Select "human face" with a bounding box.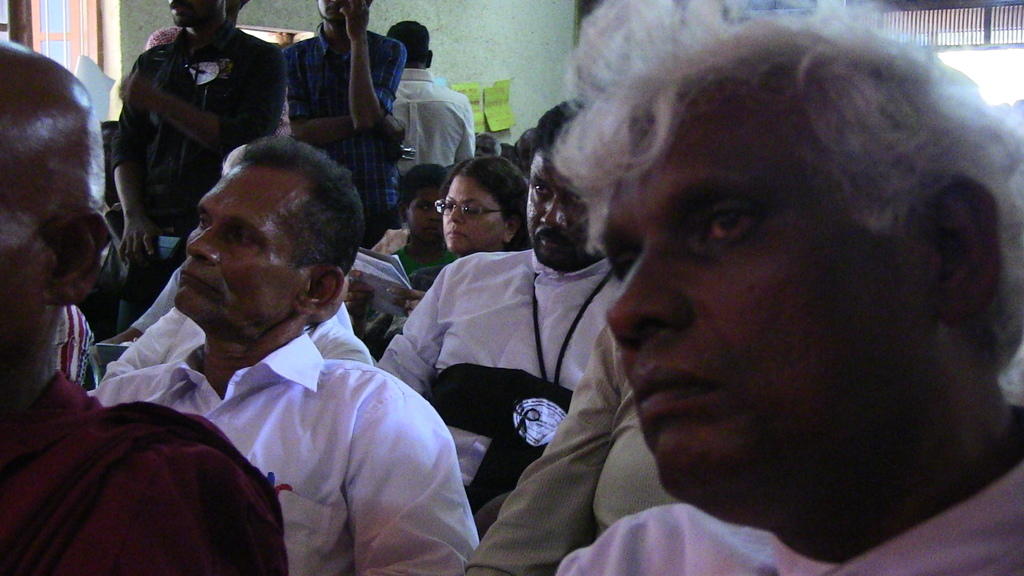
(173, 167, 326, 333).
